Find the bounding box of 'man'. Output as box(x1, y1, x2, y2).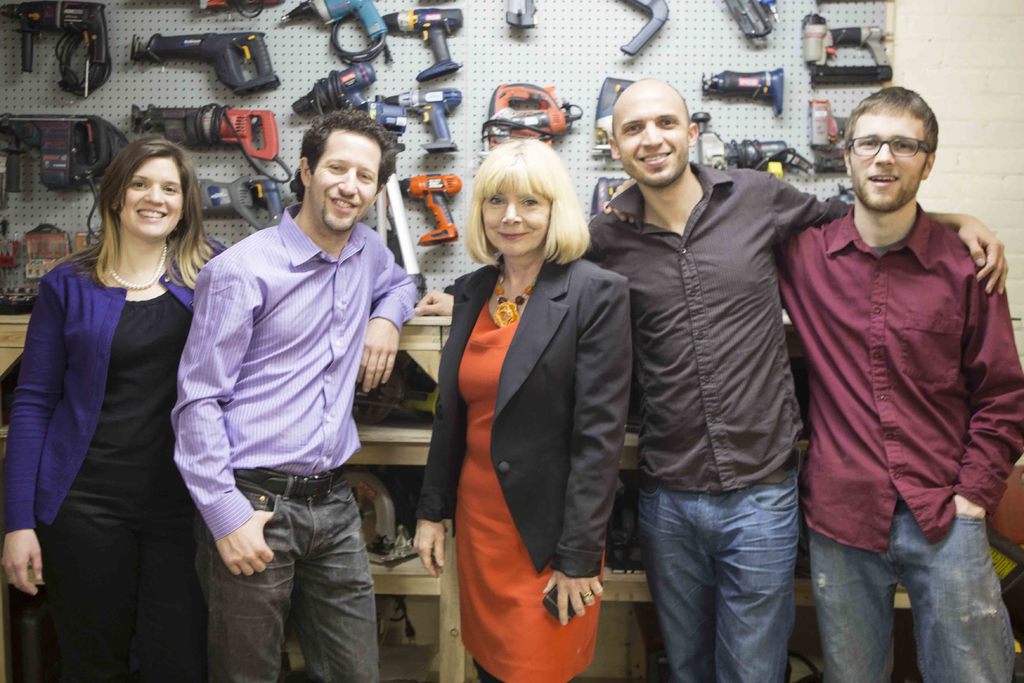
box(417, 80, 1011, 682).
